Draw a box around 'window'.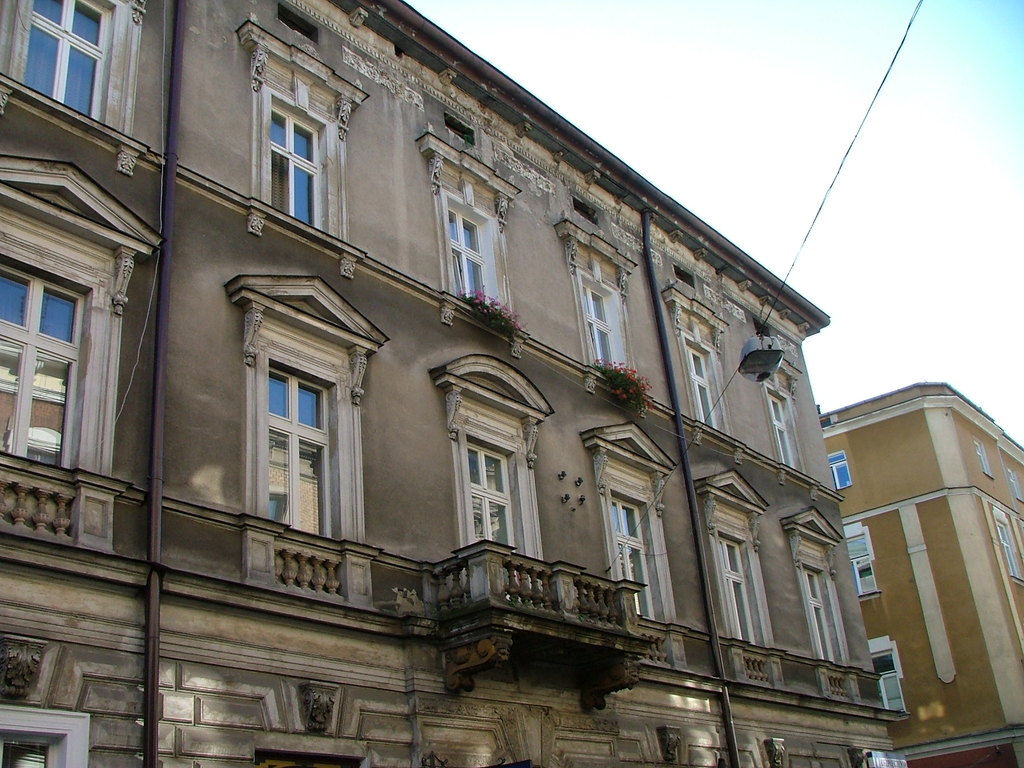
Rect(447, 192, 490, 304).
